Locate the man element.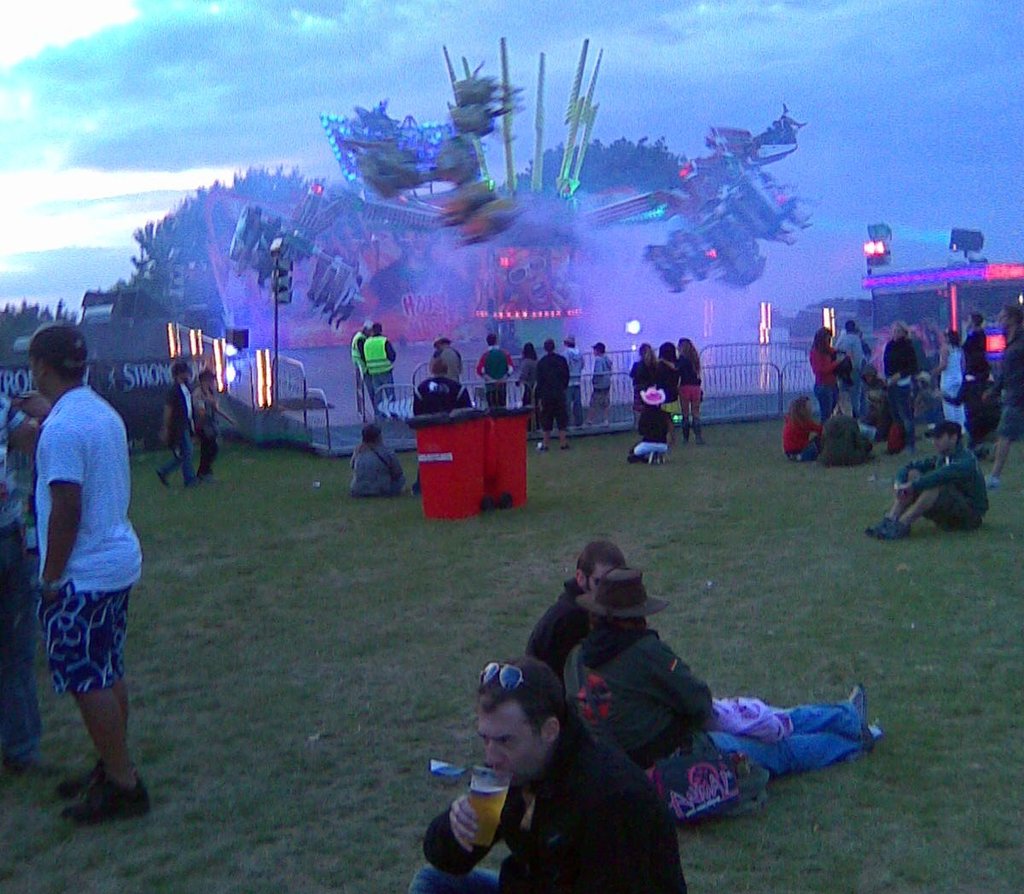
Element bbox: 864 420 997 534.
